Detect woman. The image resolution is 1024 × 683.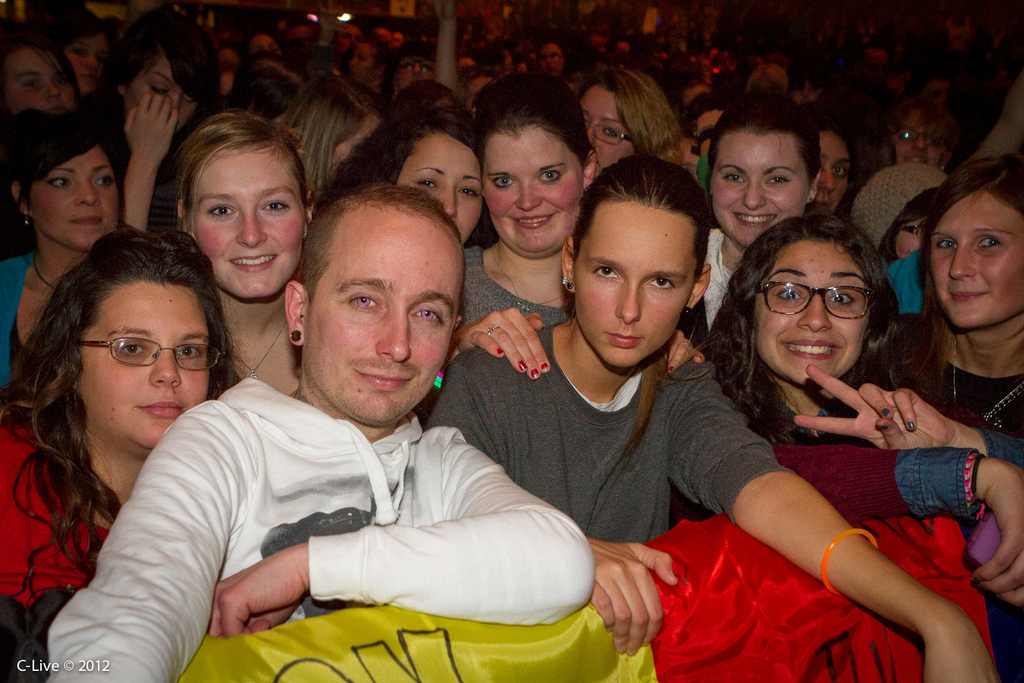
<box>273,69,383,204</box>.
